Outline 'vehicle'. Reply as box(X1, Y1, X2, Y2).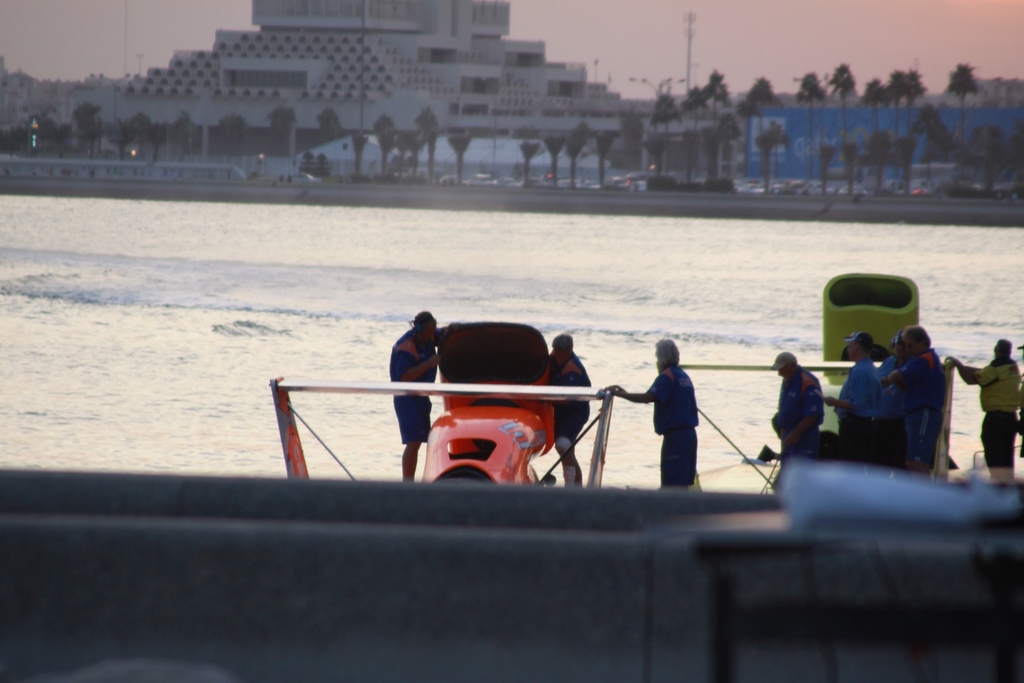
box(264, 315, 624, 488).
